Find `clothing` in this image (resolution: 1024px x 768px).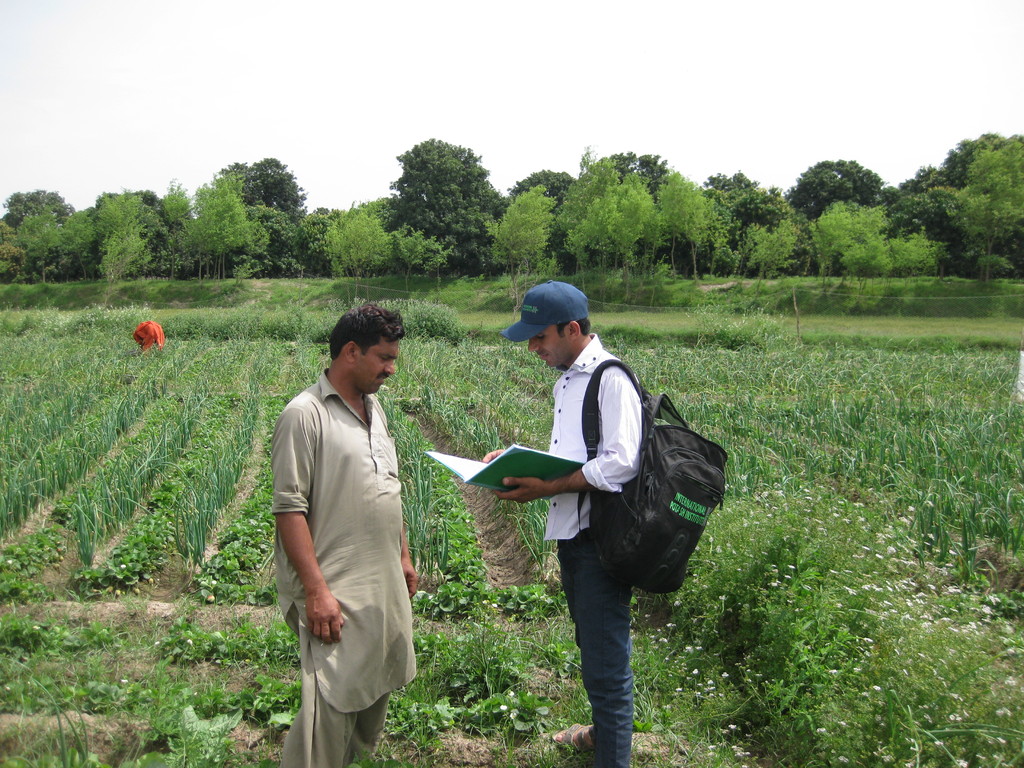
crop(267, 338, 424, 732).
